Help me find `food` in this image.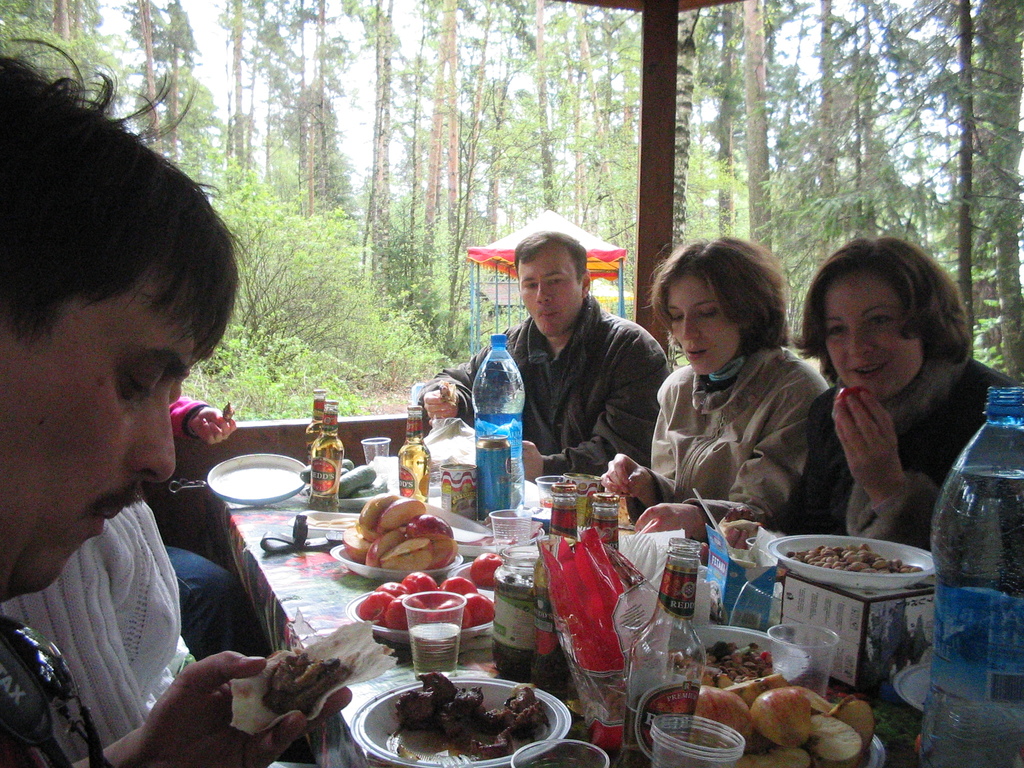
Found it: region(438, 593, 475, 633).
